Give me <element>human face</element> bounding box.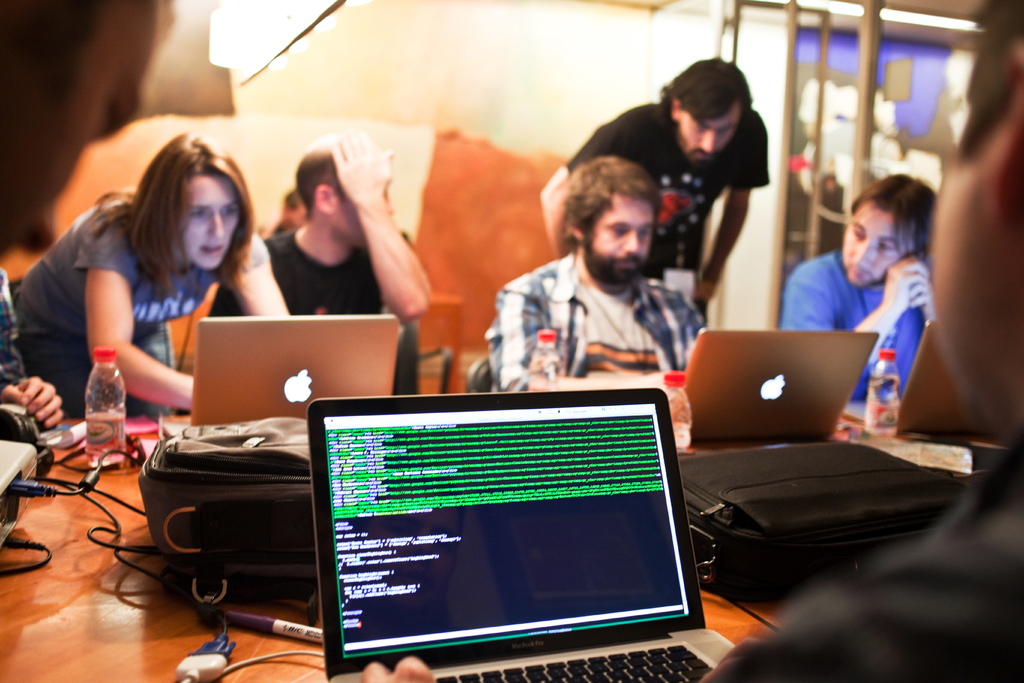
{"x1": 185, "y1": 167, "x2": 239, "y2": 270}.
